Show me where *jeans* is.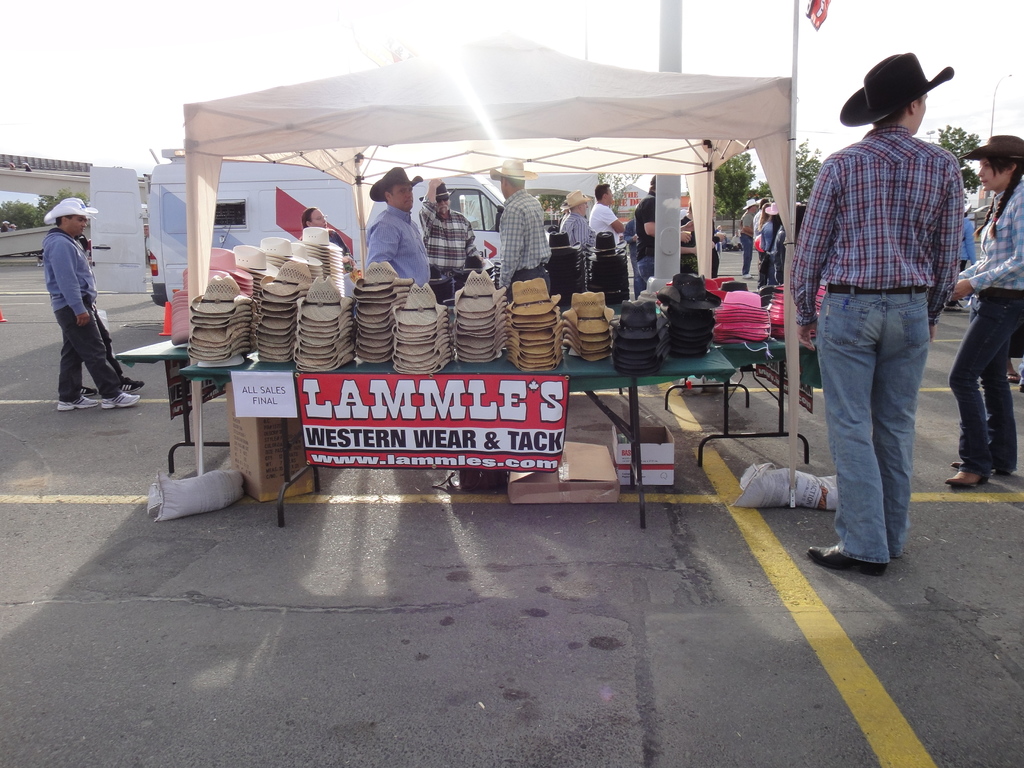
*jeans* is at l=949, t=287, r=1023, b=474.
